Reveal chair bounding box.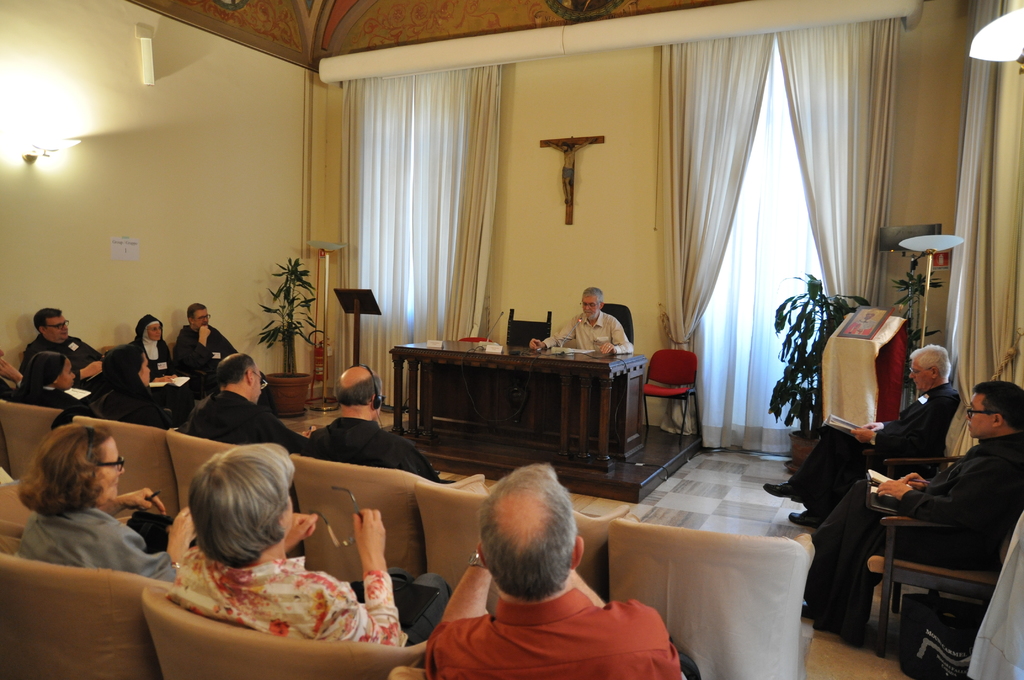
Revealed: <bbox>0, 479, 43, 537</bbox>.
